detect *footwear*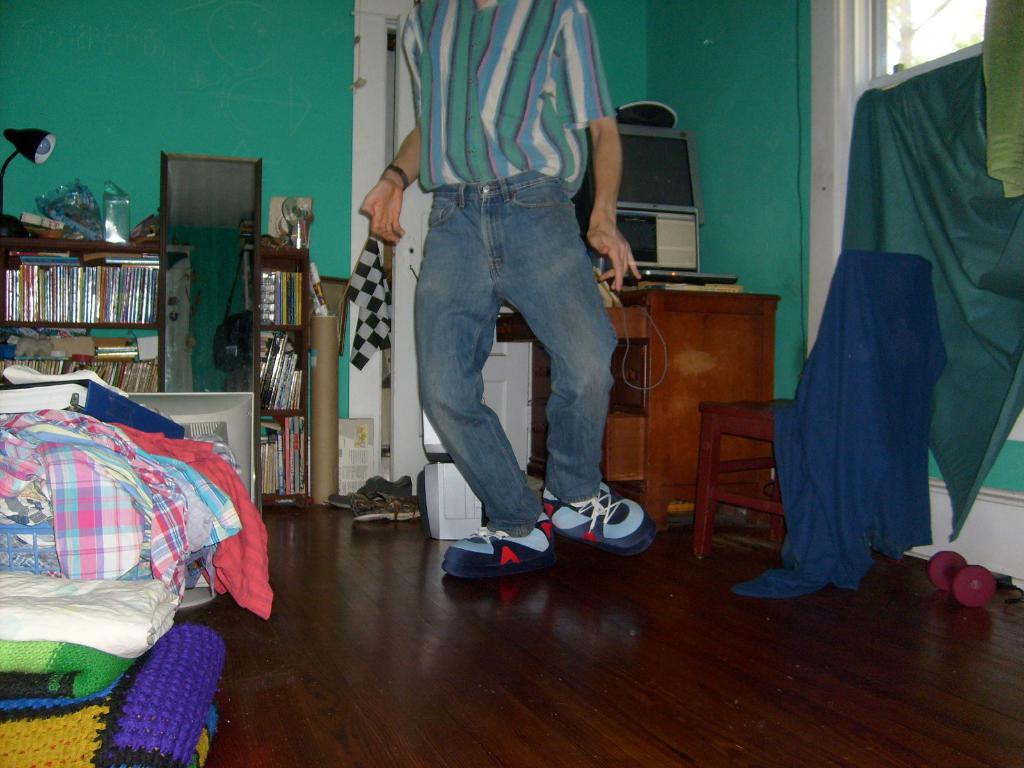
left=327, top=468, right=410, bottom=514
